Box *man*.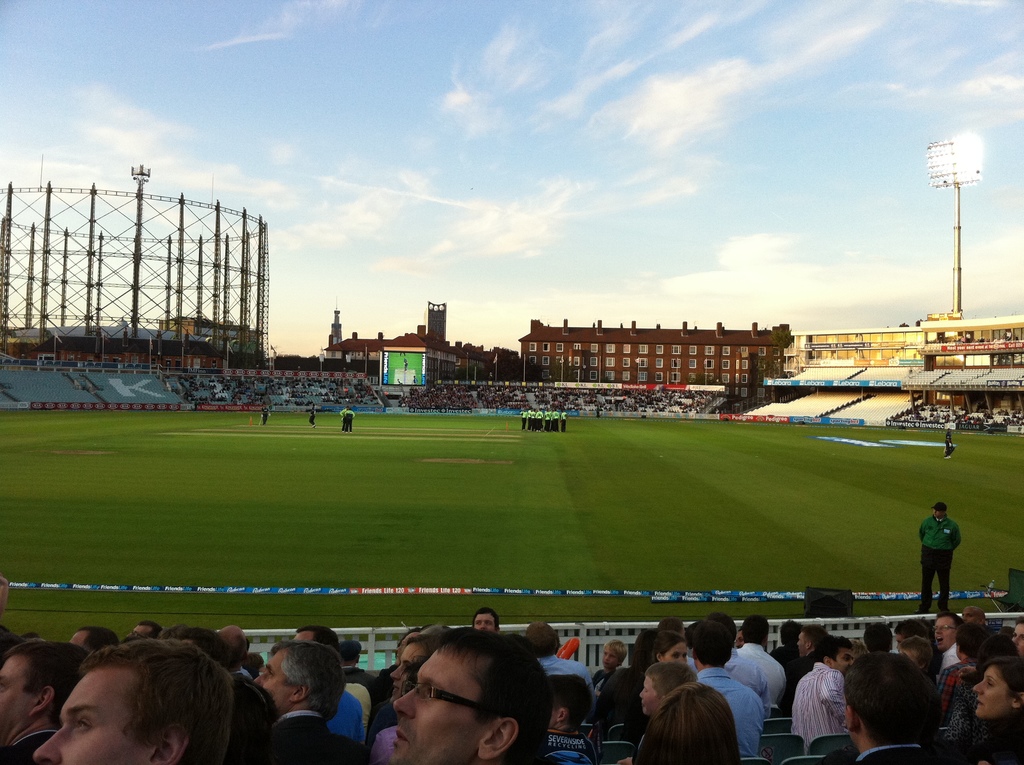
bbox=(337, 407, 349, 437).
